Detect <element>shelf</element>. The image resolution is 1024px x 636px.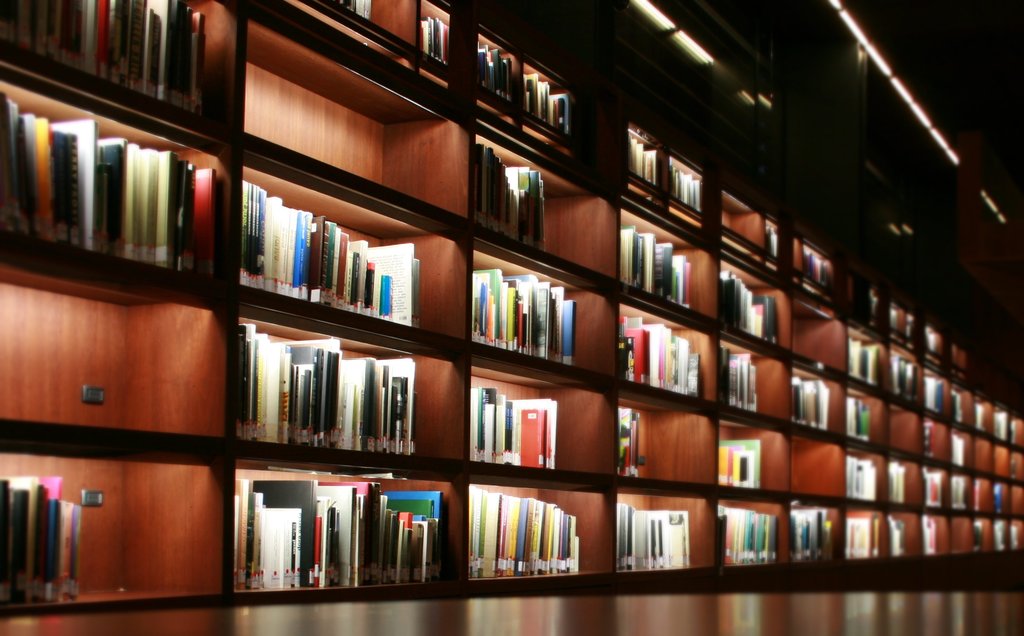
{"x1": 604, "y1": 381, "x2": 721, "y2": 487}.
